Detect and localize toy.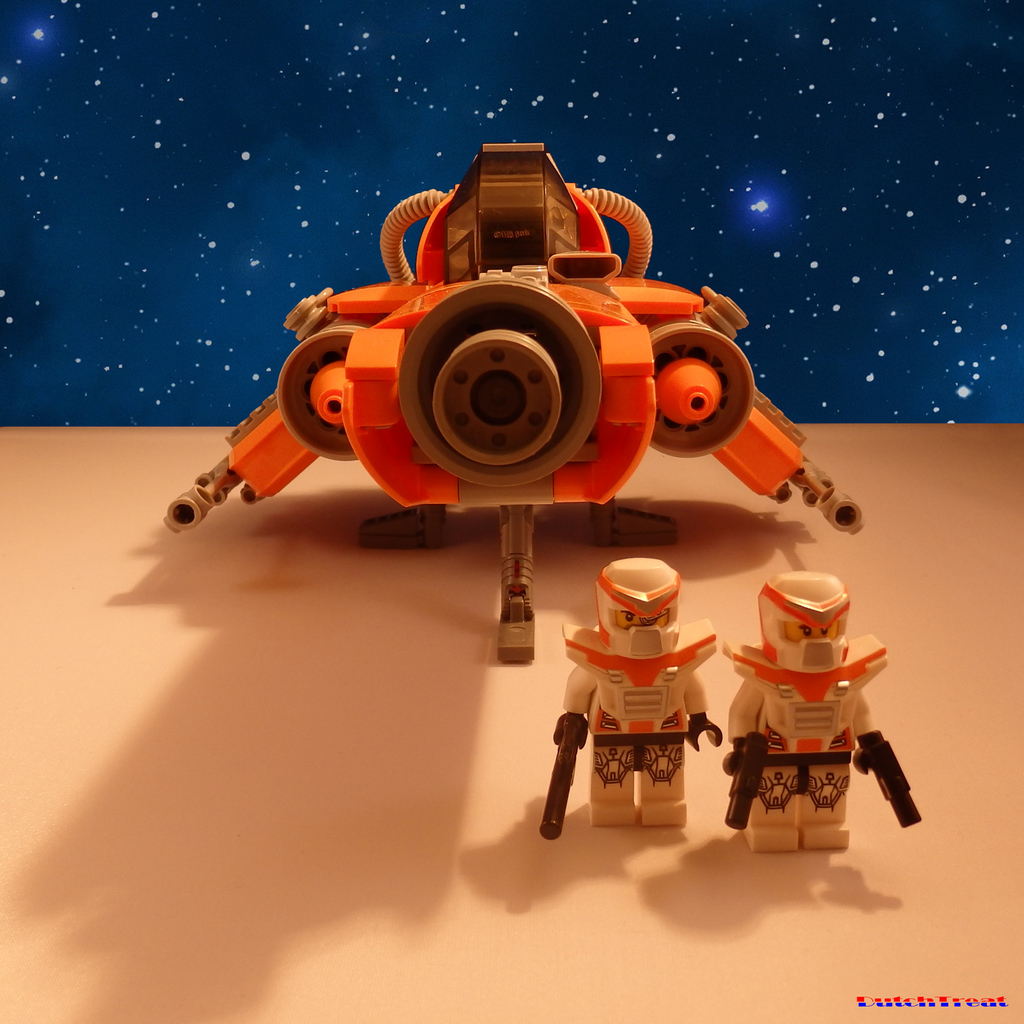
Localized at pyautogui.locateOnScreen(724, 572, 922, 858).
